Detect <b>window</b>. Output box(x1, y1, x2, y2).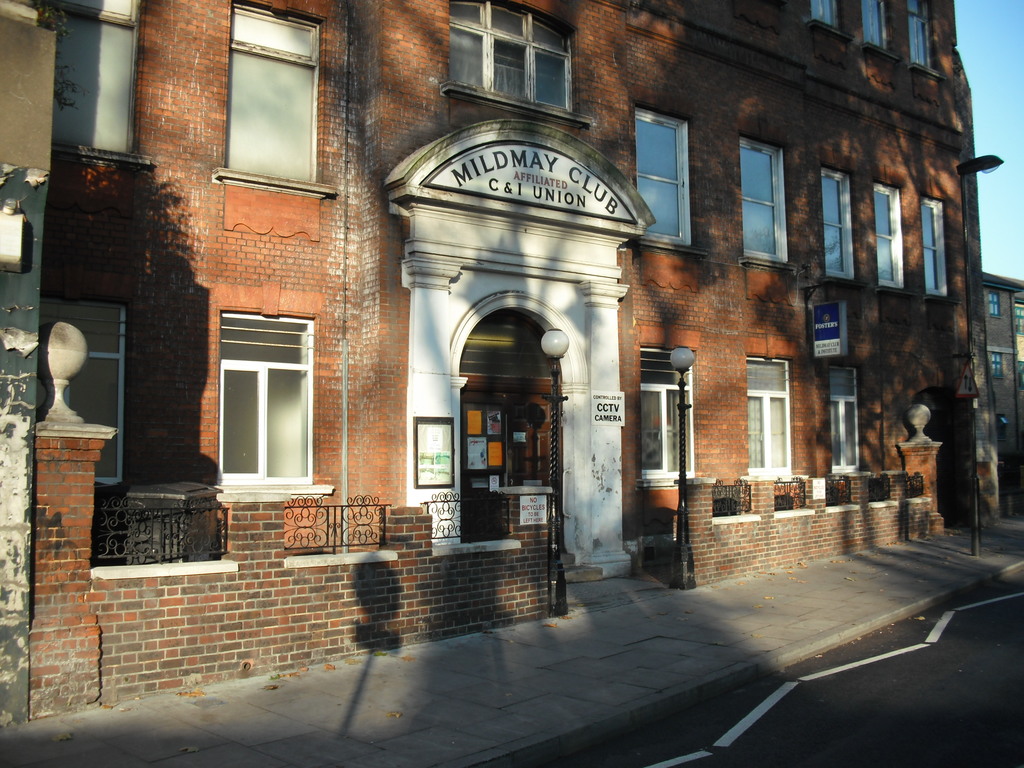
box(632, 109, 691, 243).
